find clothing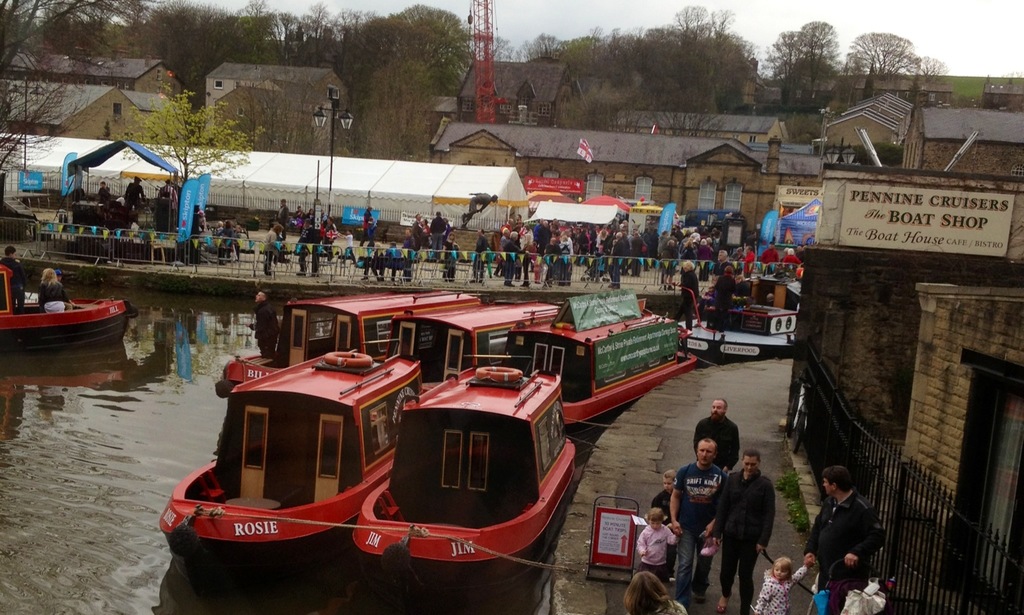
[666, 451, 729, 602]
